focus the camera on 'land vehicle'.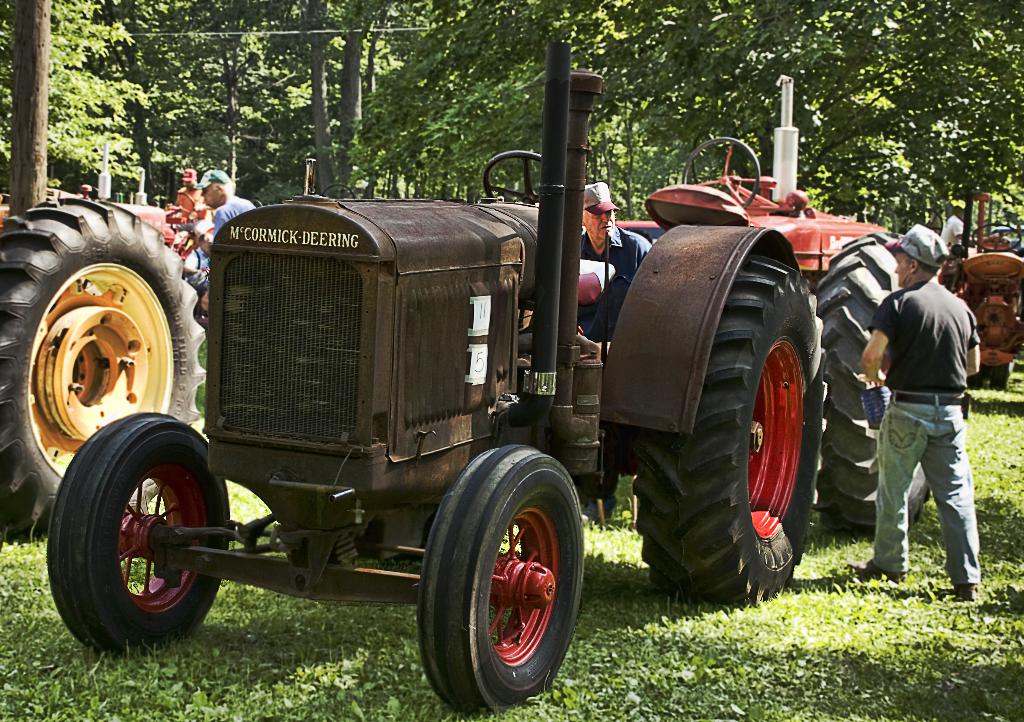
Focus region: [left=3, top=200, right=204, bottom=542].
